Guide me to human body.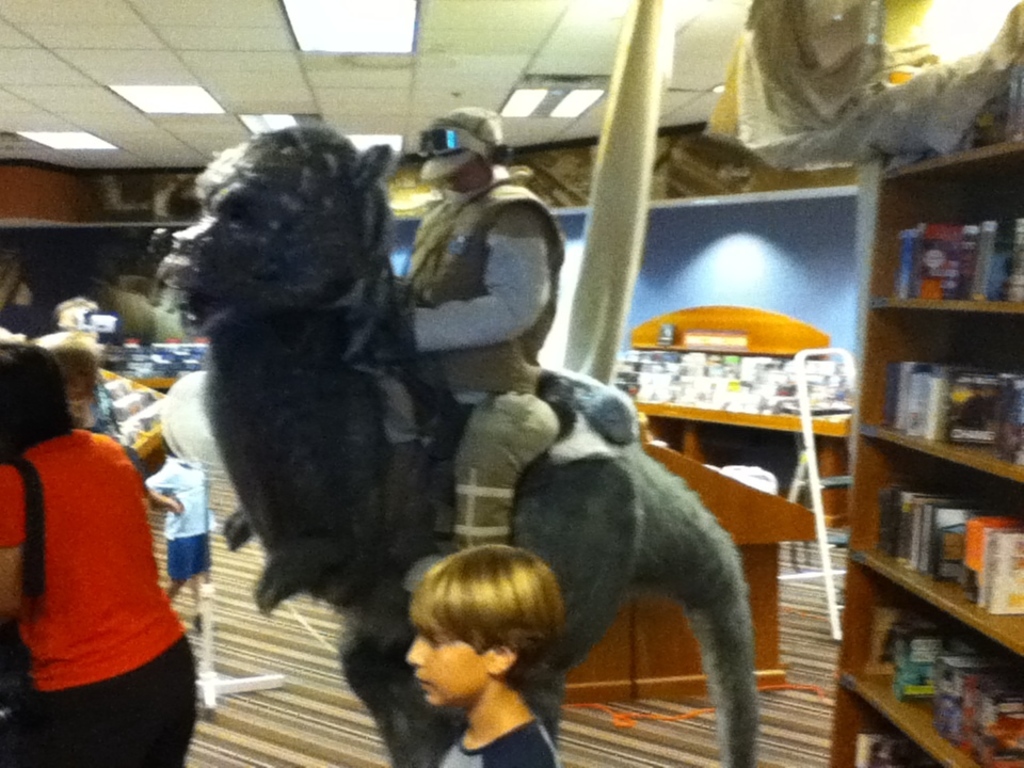
Guidance: BBox(143, 438, 217, 631).
